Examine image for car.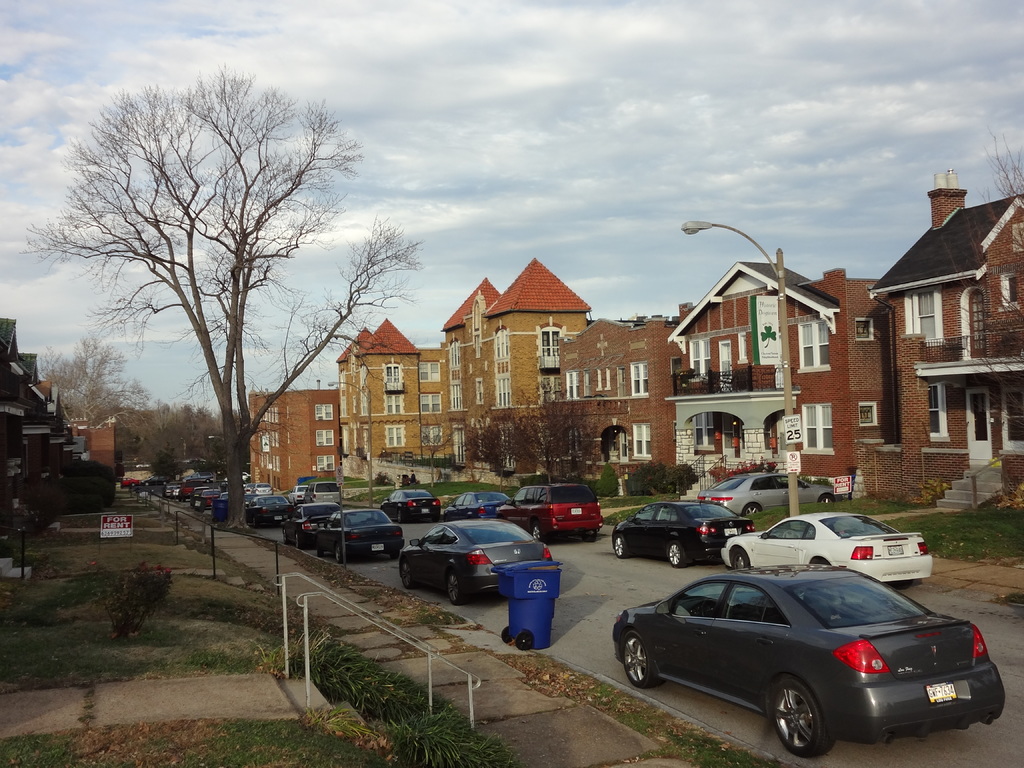
Examination result: [437,490,508,520].
